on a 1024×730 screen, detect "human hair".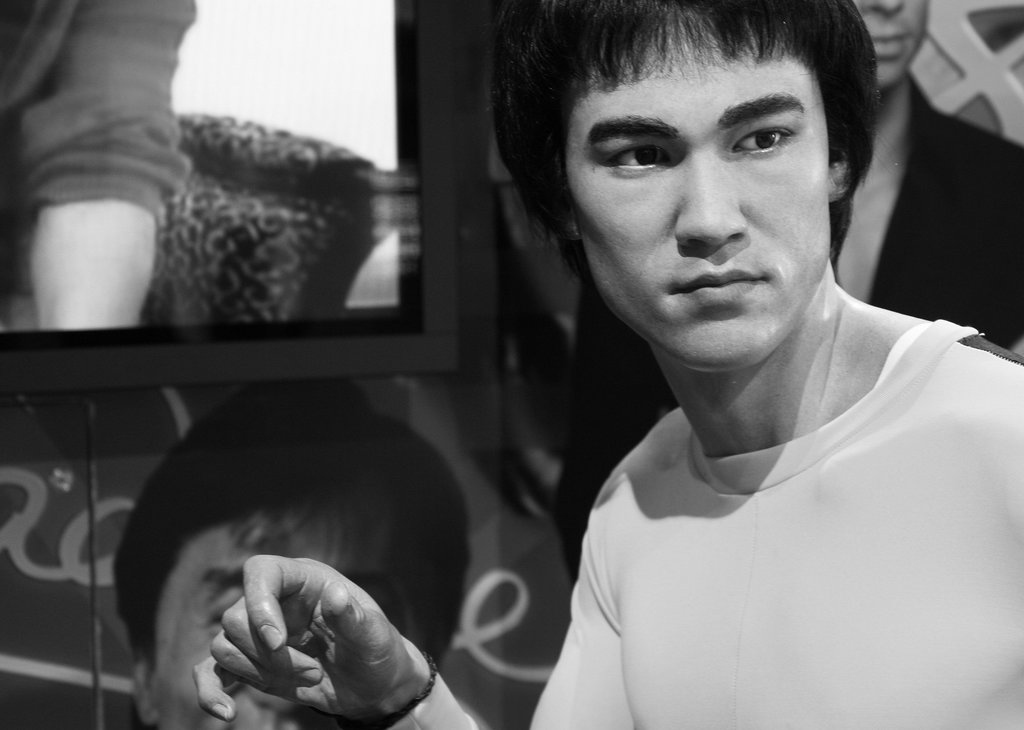
(left=102, top=372, right=490, bottom=682).
